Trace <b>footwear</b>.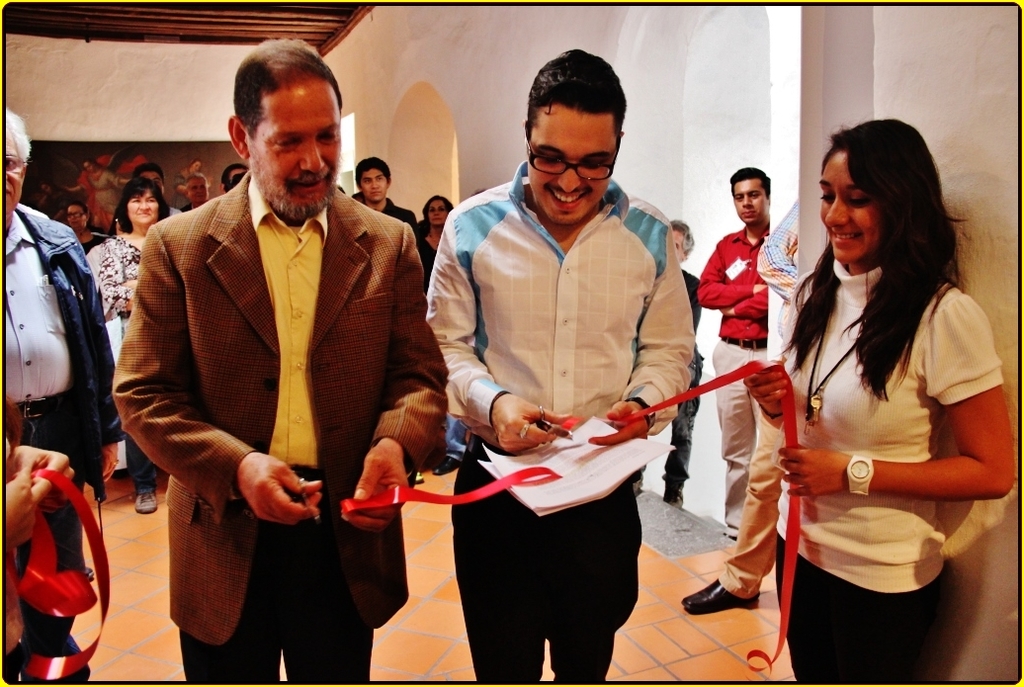
Traced to 135:491:157:515.
